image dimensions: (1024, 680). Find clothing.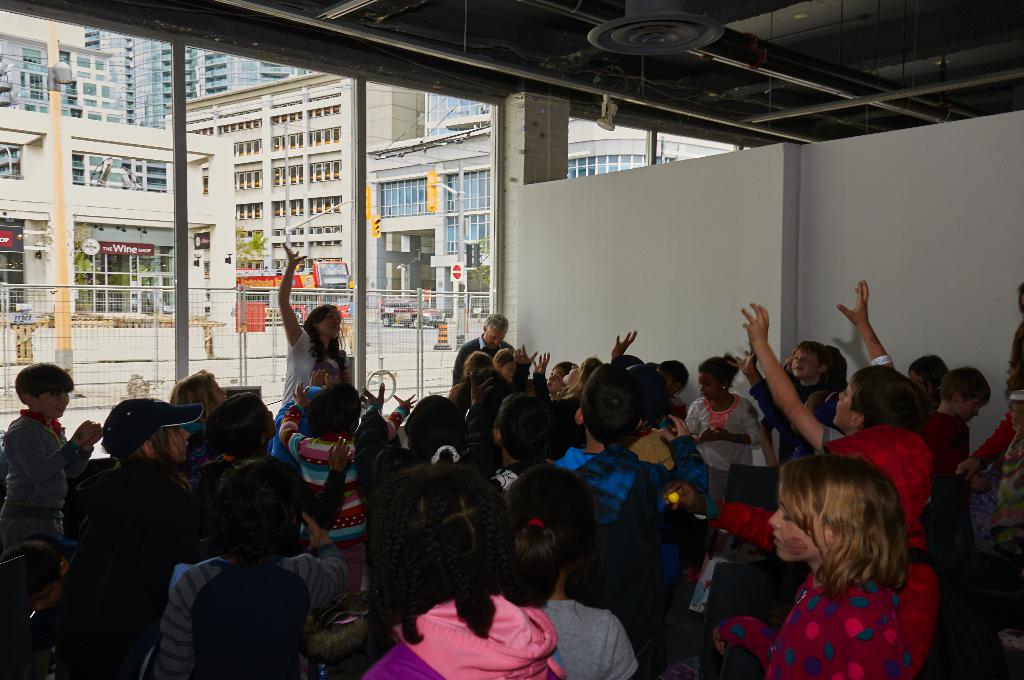
x1=447 y1=337 x2=514 y2=384.
